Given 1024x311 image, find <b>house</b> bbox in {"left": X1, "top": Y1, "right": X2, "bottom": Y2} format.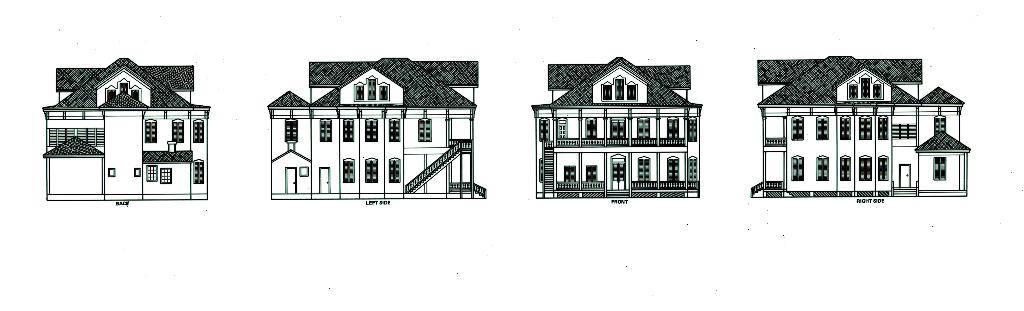
{"left": 28, "top": 38, "right": 220, "bottom": 206}.
